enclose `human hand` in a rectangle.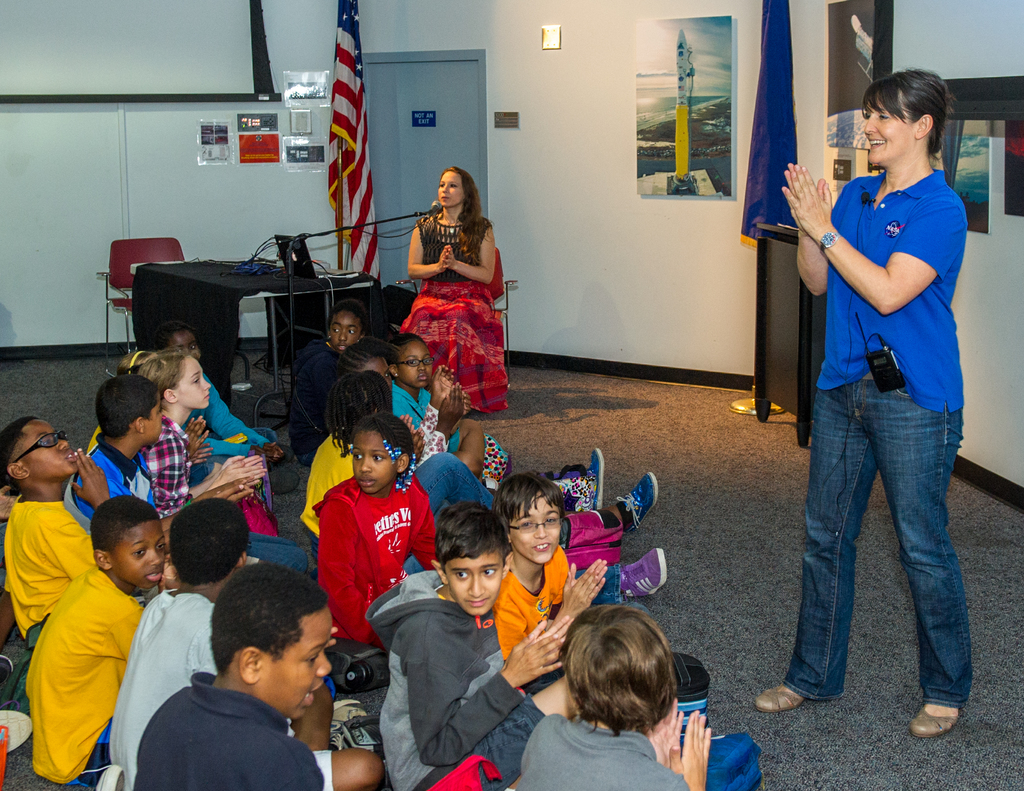
462/385/472/411.
